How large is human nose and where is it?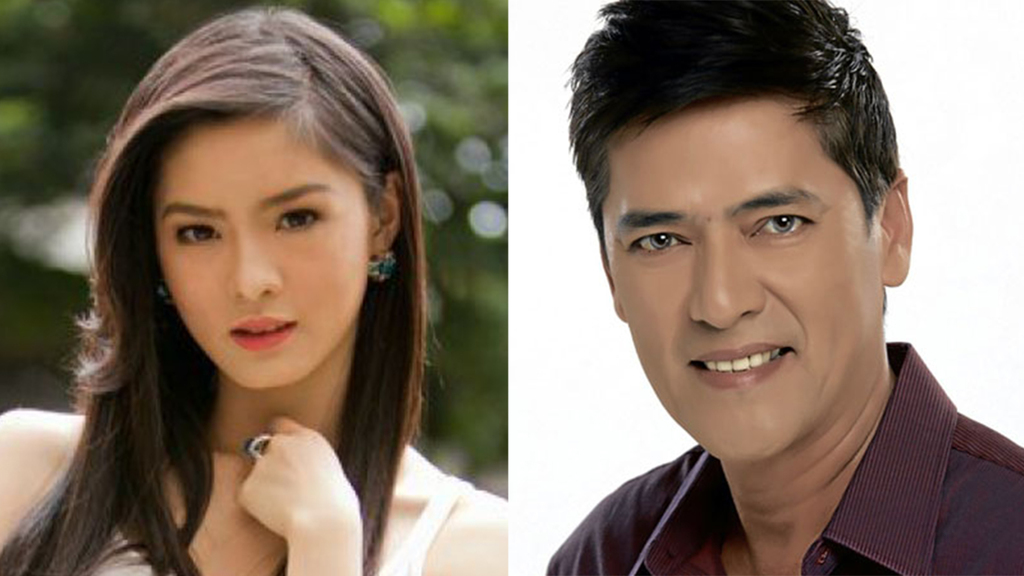
Bounding box: Rect(689, 234, 768, 333).
